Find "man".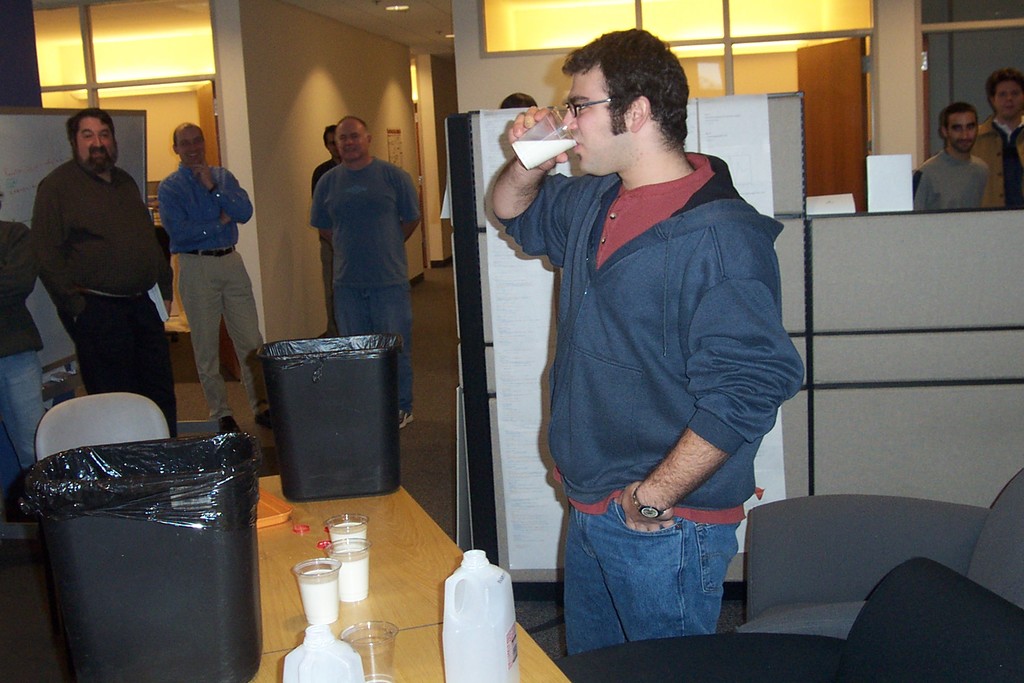
{"x1": 24, "y1": 99, "x2": 174, "y2": 425}.
